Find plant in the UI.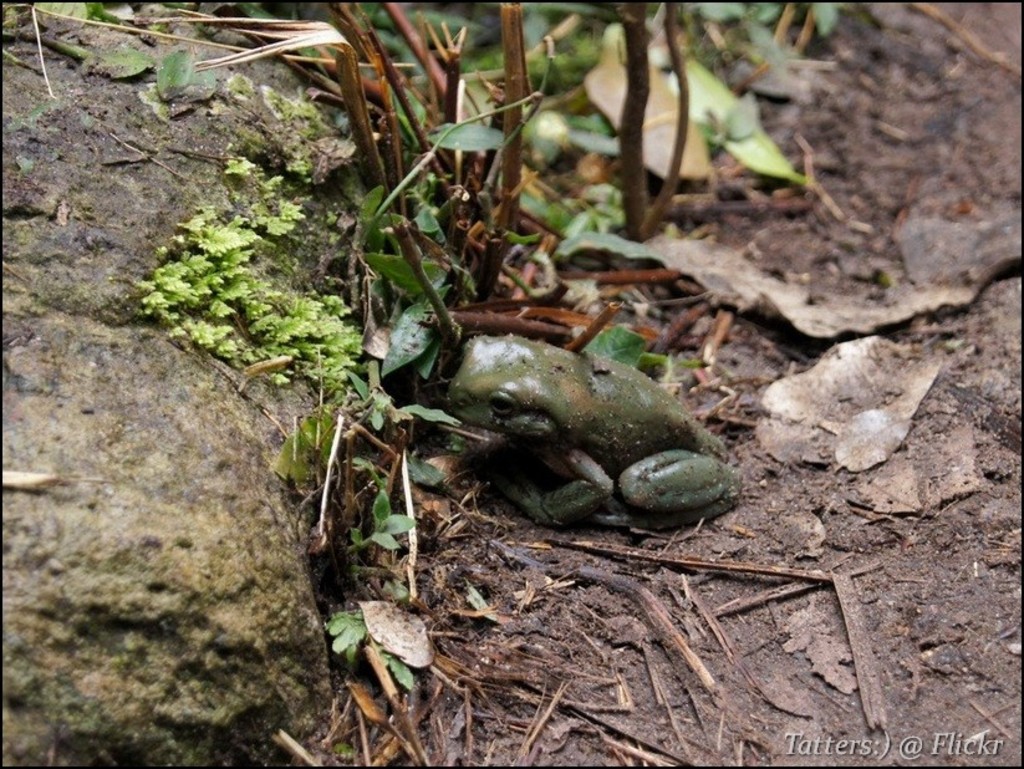
UI element at region(290, 477, 412, 577).
